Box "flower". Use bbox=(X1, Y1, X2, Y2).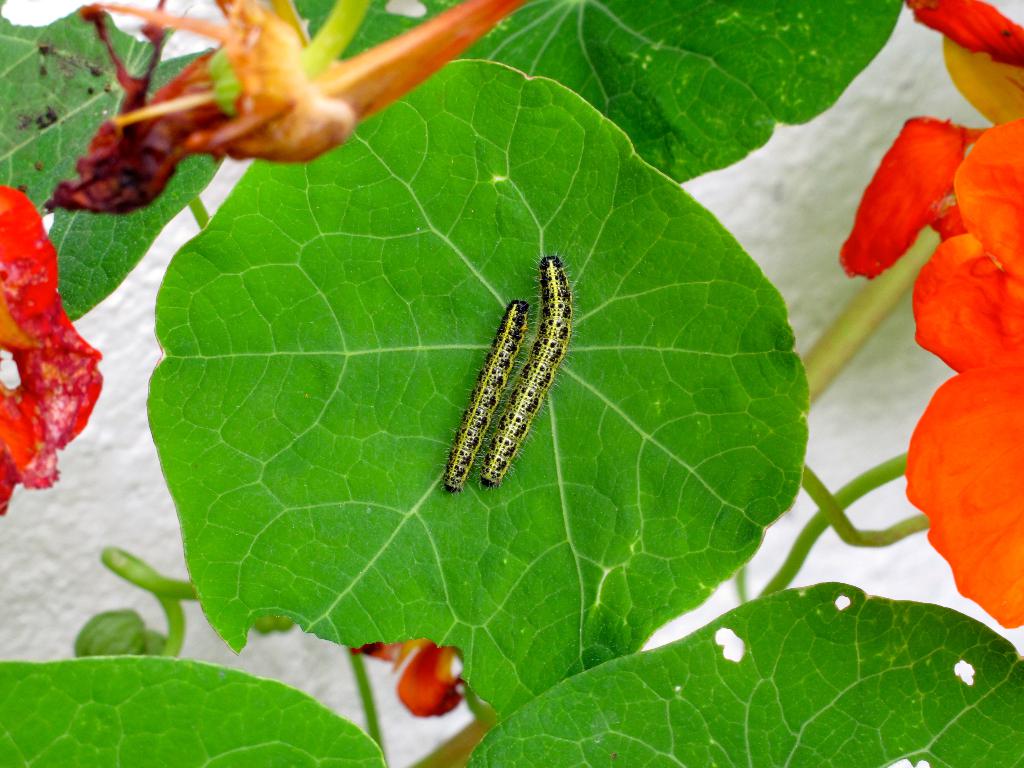
bbox=(843, 94, 1023, 629).
